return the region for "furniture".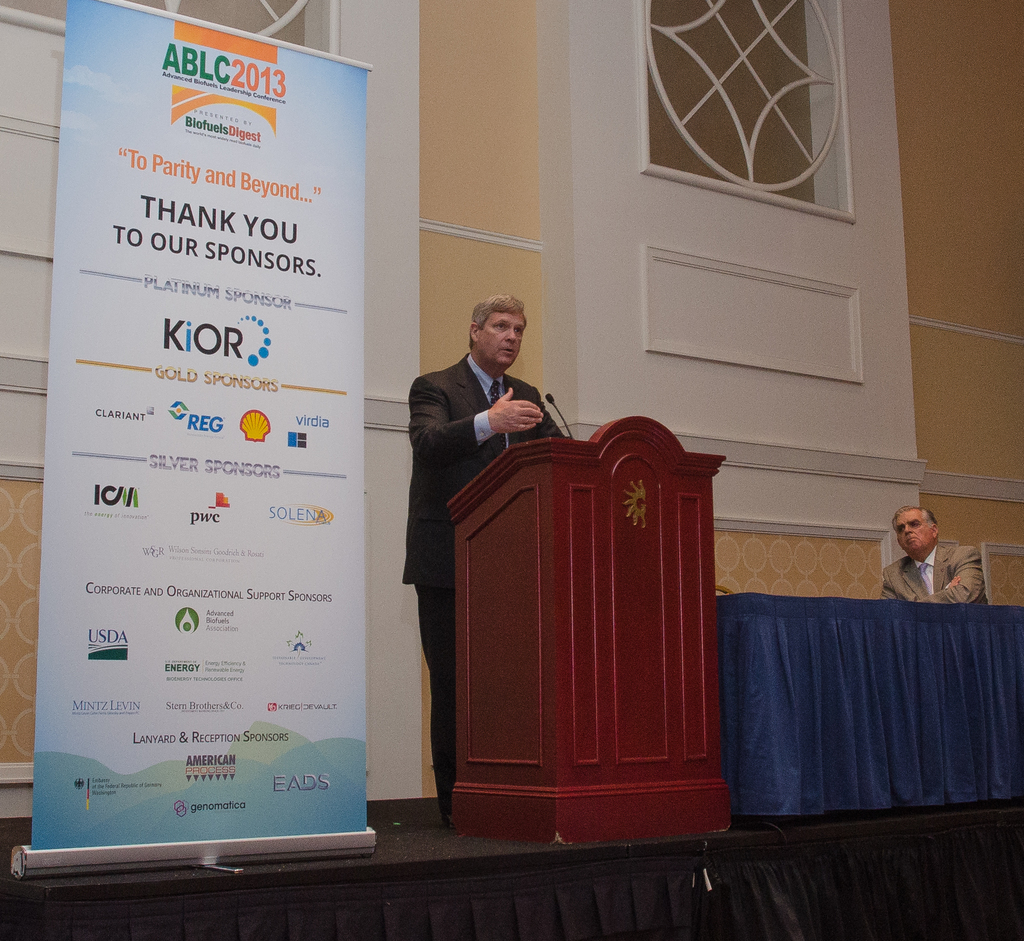
box=[714, 595, 1023, 821].
